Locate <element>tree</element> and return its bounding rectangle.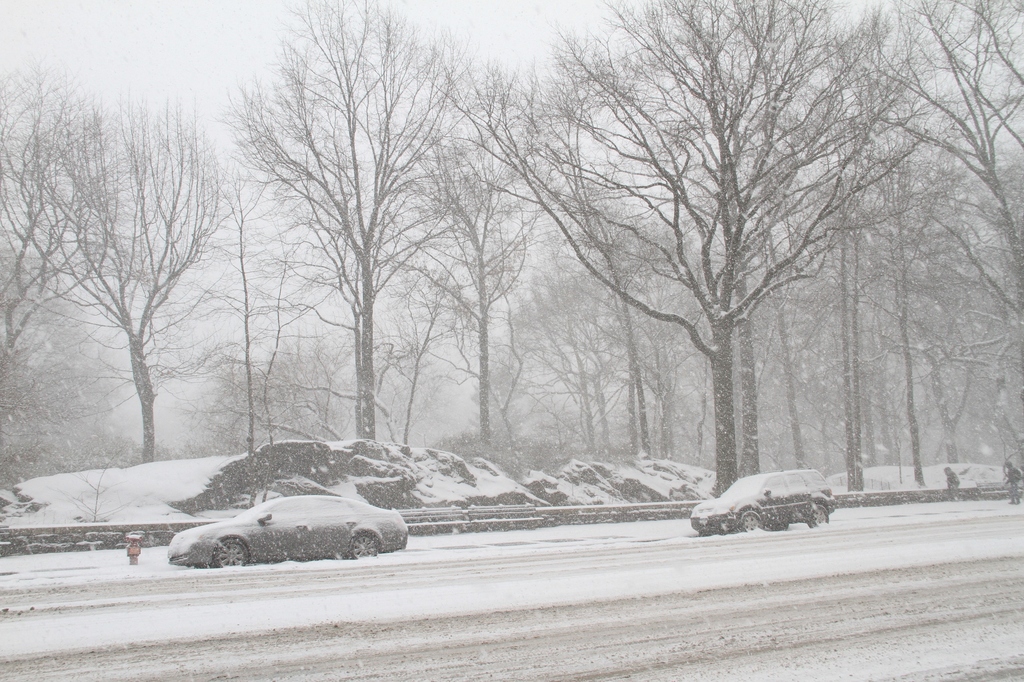
rect(0, 61, 76, 500).
